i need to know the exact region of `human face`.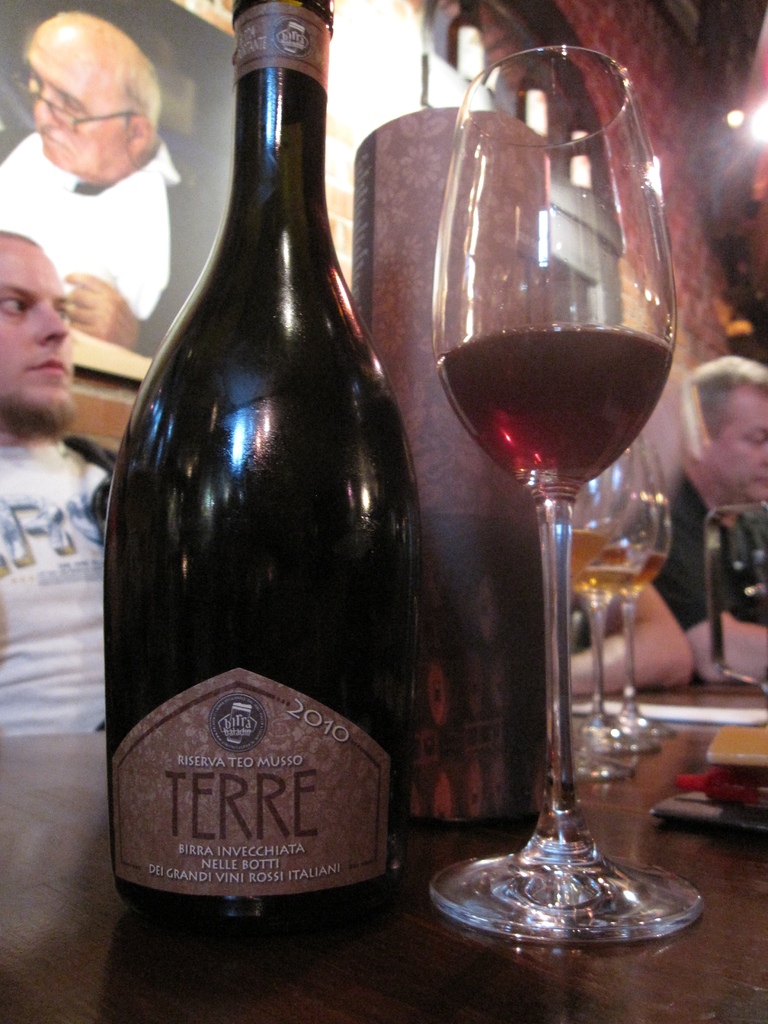
Region: [17,20,132,180].
